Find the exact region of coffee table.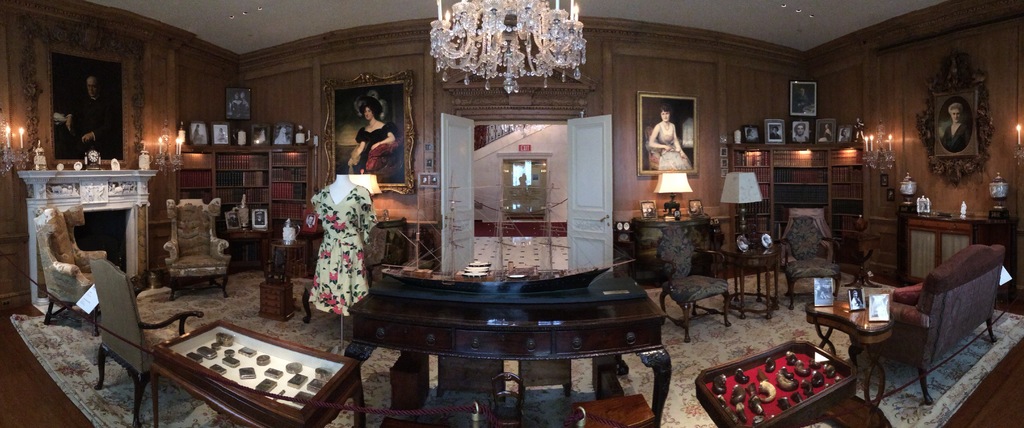
Exact region: 696/341/850/427.
